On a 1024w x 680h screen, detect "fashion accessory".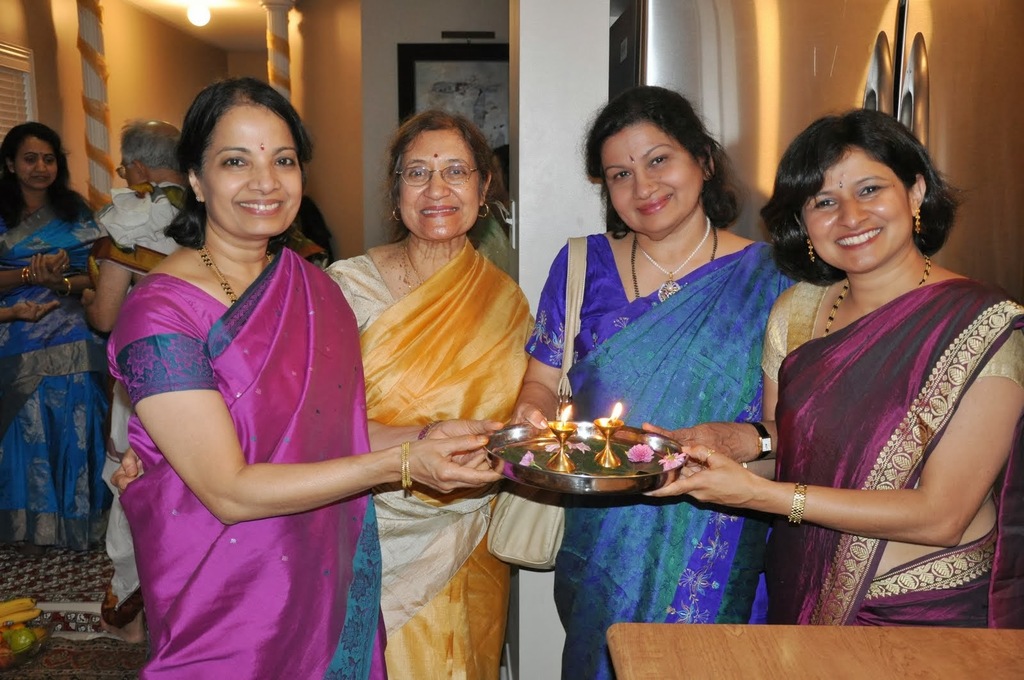
Rect(391, 205, 399, 225).
